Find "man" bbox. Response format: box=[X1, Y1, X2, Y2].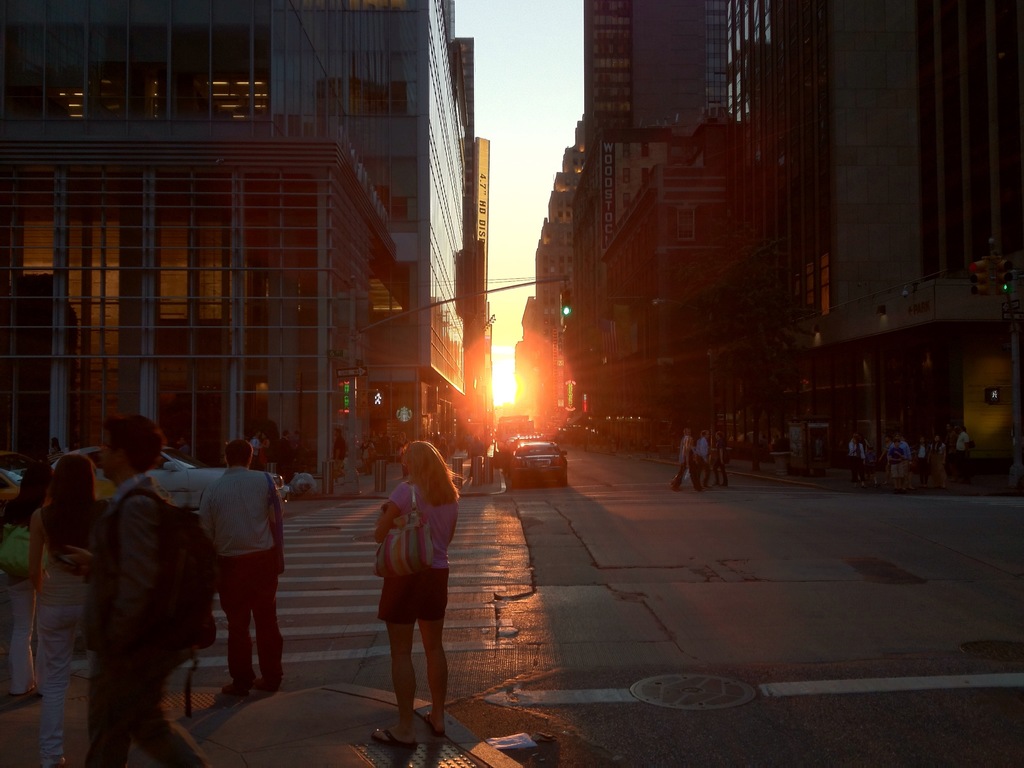
box=[157, 432, 288, 707].
